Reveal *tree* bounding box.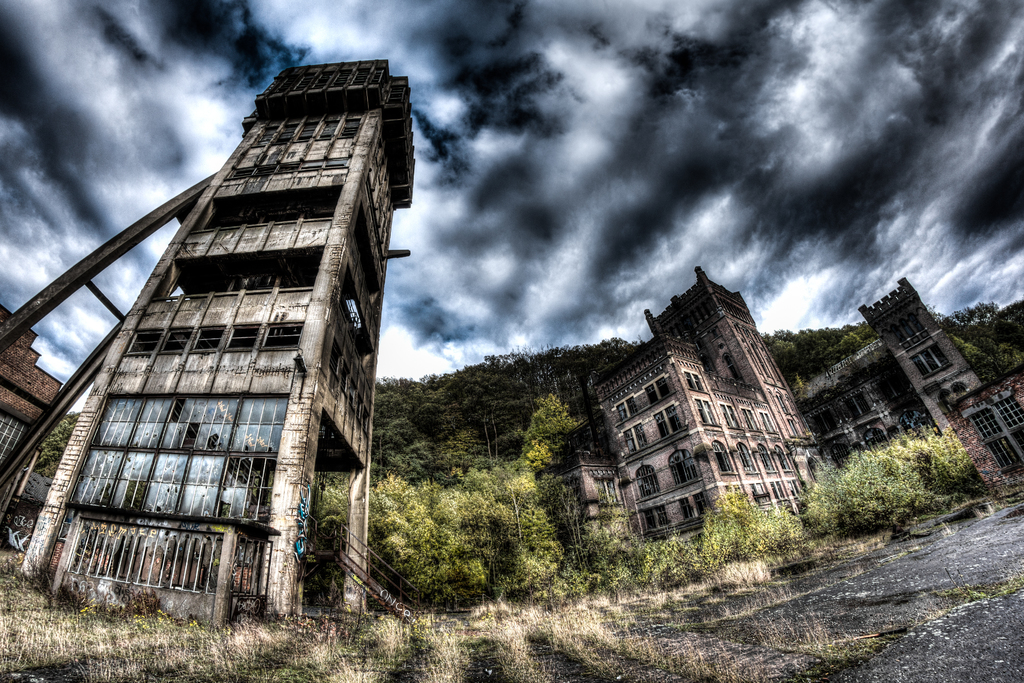
Revealed: bbox=(35, 408, 81, 474).
